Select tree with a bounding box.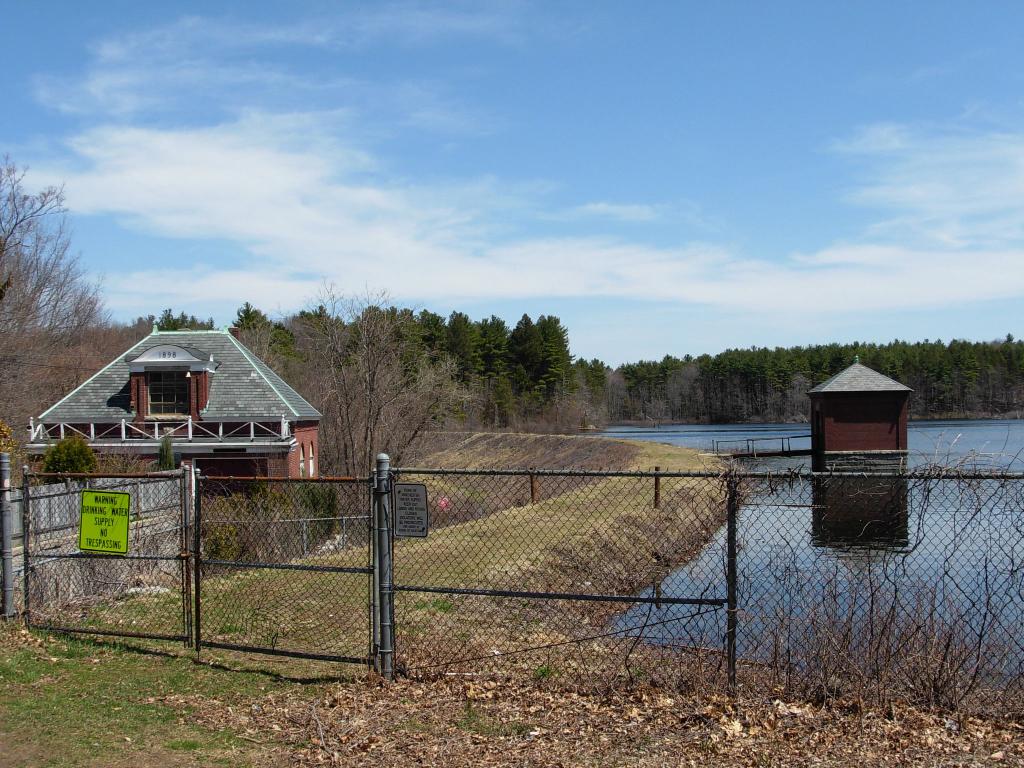
bbox=(280, 271, 483, 516).
